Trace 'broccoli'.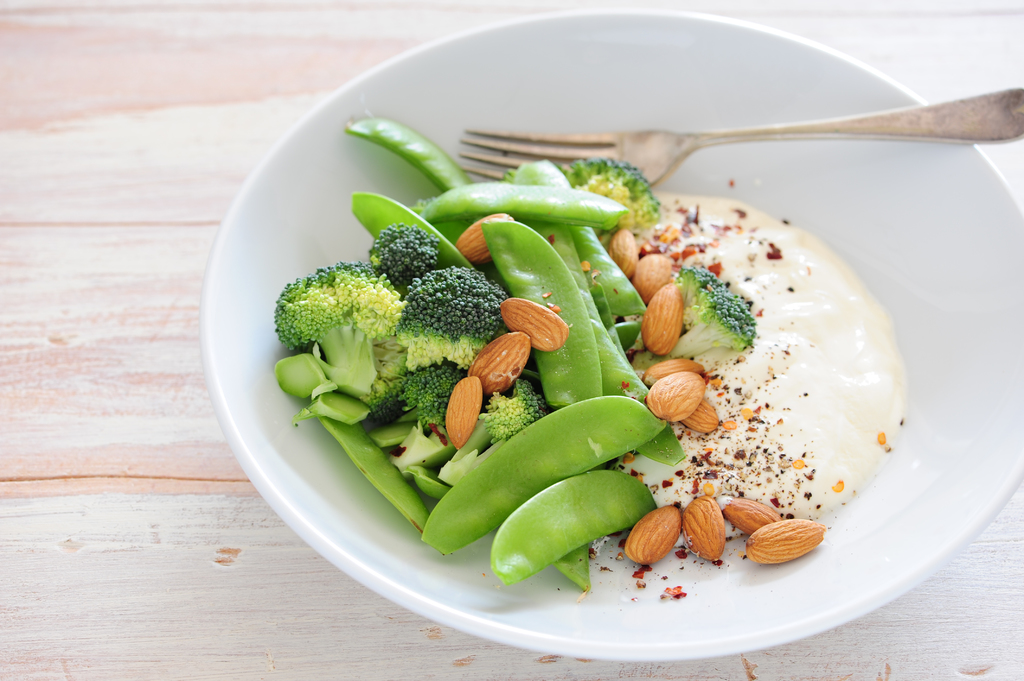
Traced to 474/376/558/447.
